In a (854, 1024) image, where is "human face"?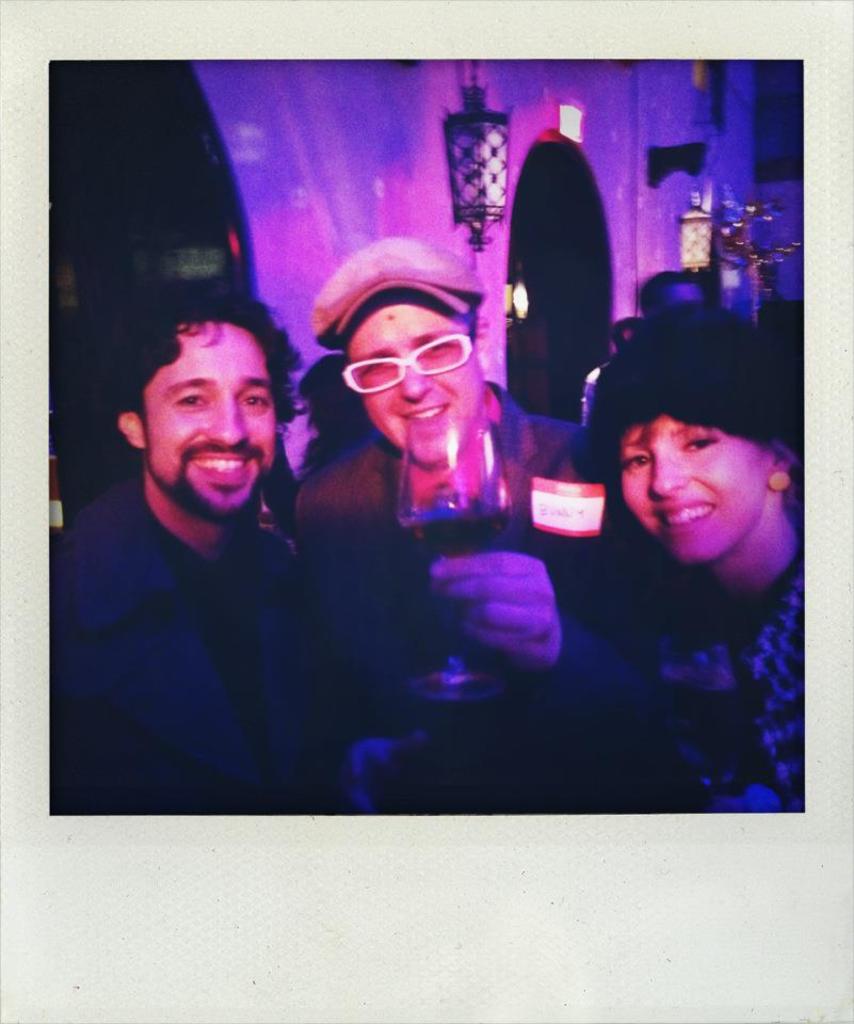
box=[619, 416, 772, 557].
